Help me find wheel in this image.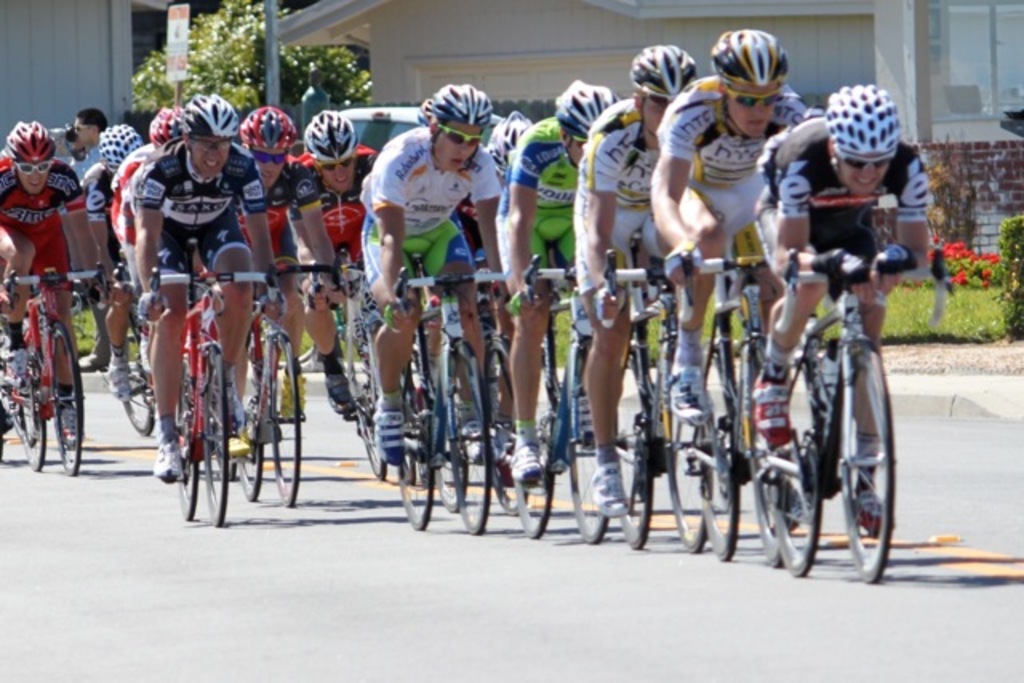
Found it: detection(760, 350, 792, 561).
